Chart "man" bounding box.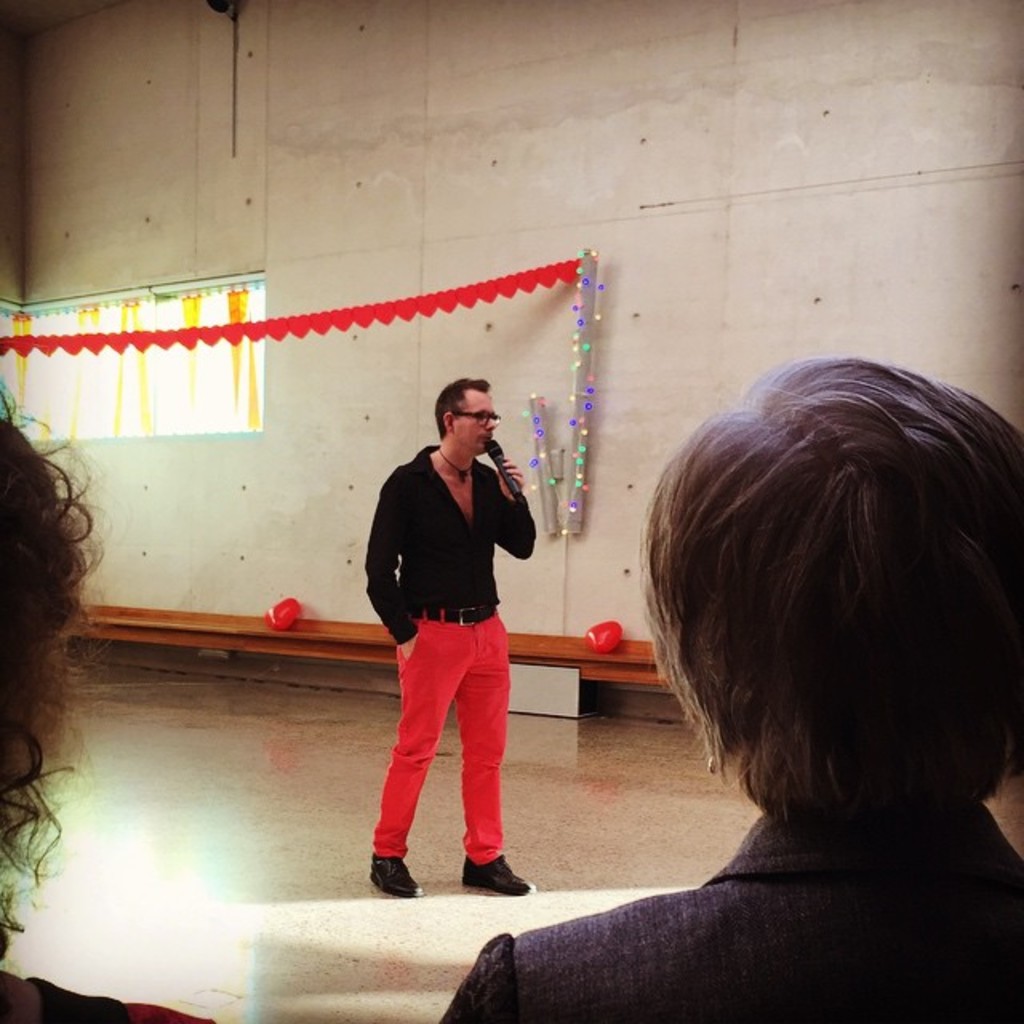
Charted: select_region(358, 378, 547, 902).
